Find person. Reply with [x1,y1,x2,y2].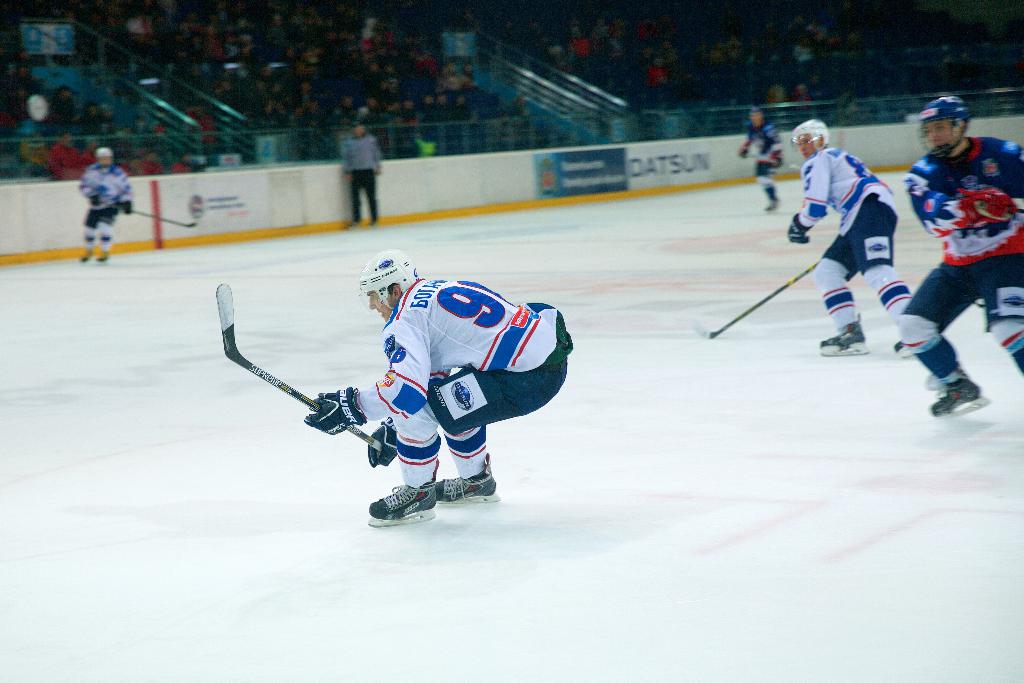
[738,101,783,213].
